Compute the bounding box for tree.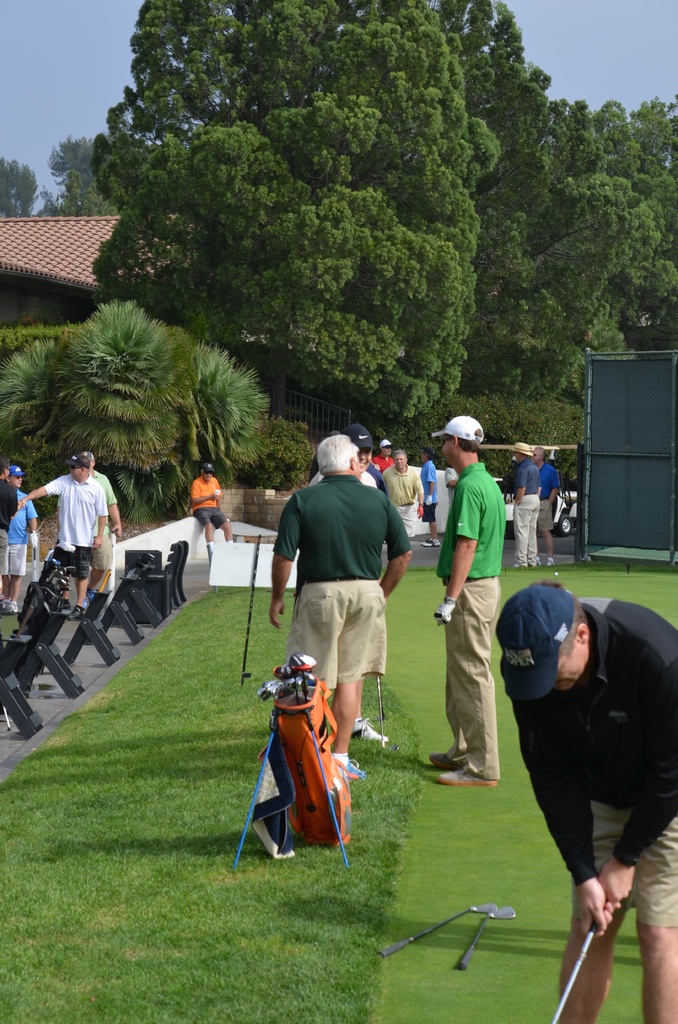
box=[48, 134, 118, 216].
